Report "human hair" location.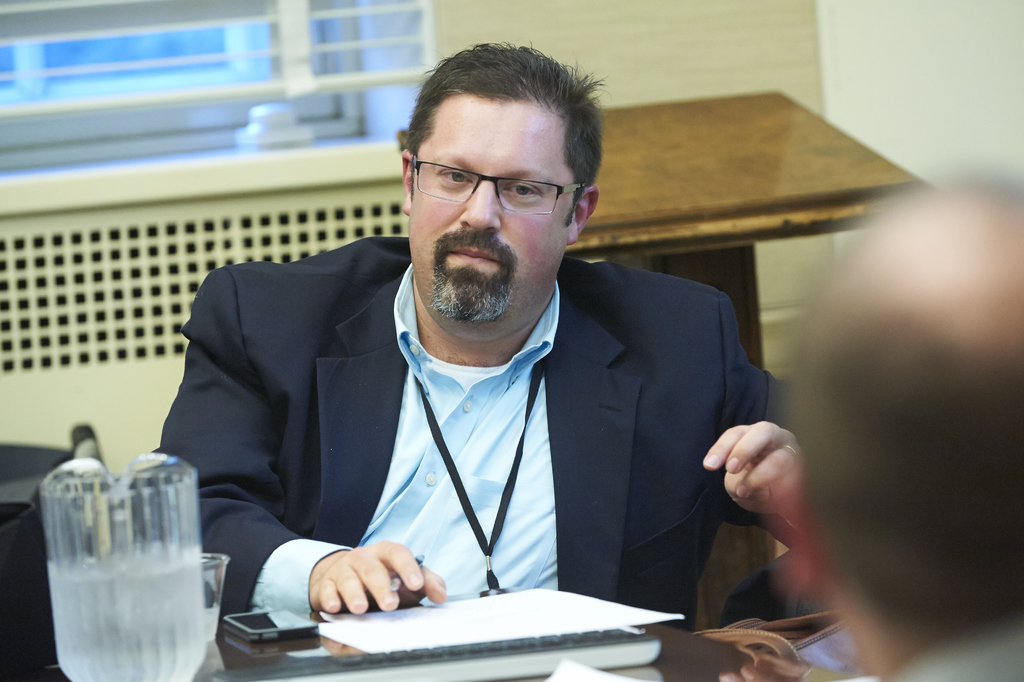
Report: {"left": 404, "top": 37, "right": 605, "bottom": 217}.
